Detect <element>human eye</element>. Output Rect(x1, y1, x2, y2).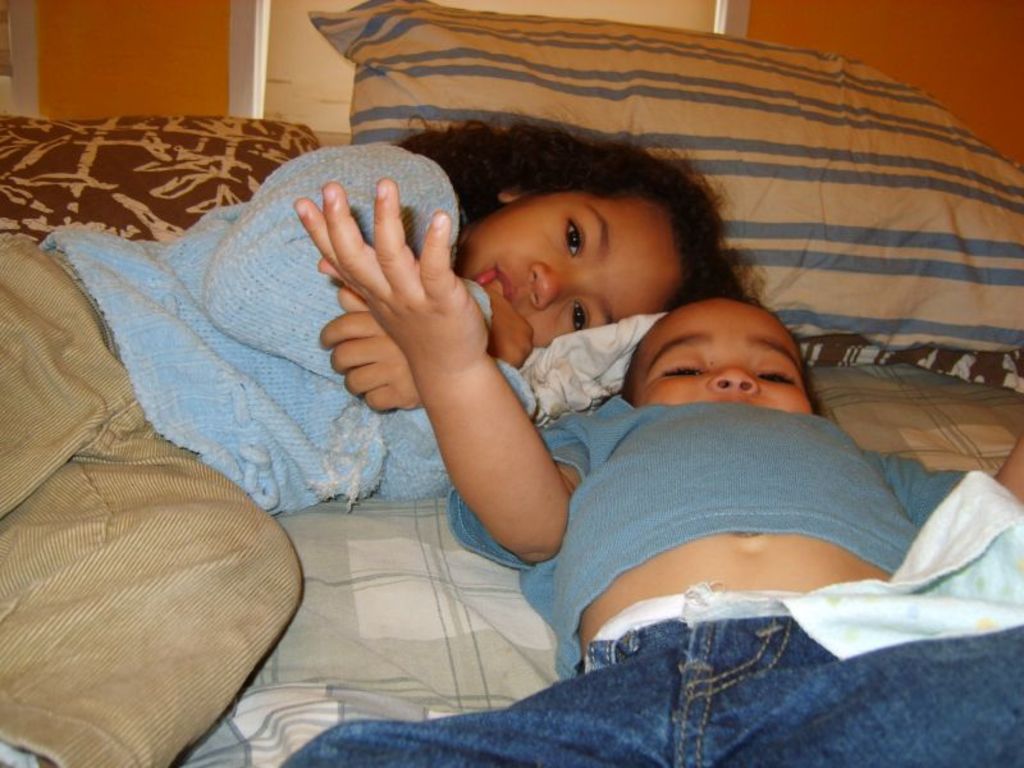
Rect(563, 212, 584, 260).
